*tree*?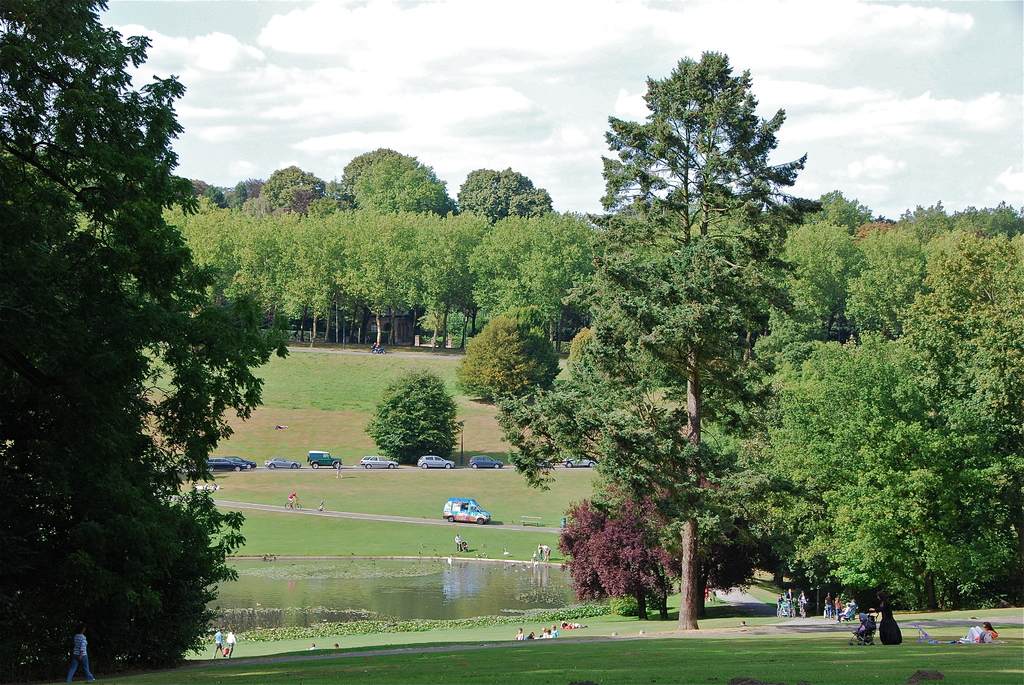
locate(560, 327, 661, 392)
